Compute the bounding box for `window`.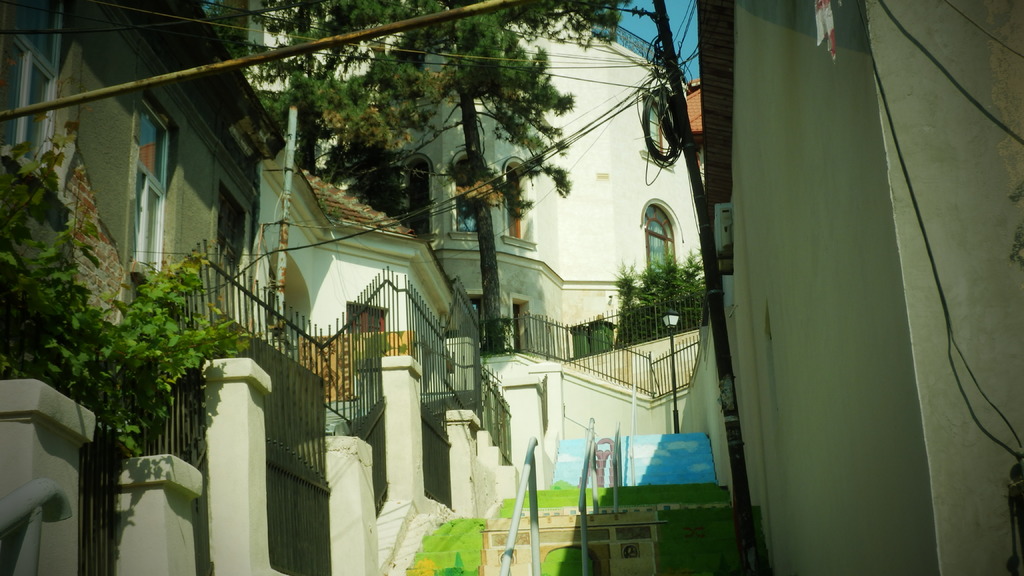
(x1=641, y1=197, x2=687, y2=278).
